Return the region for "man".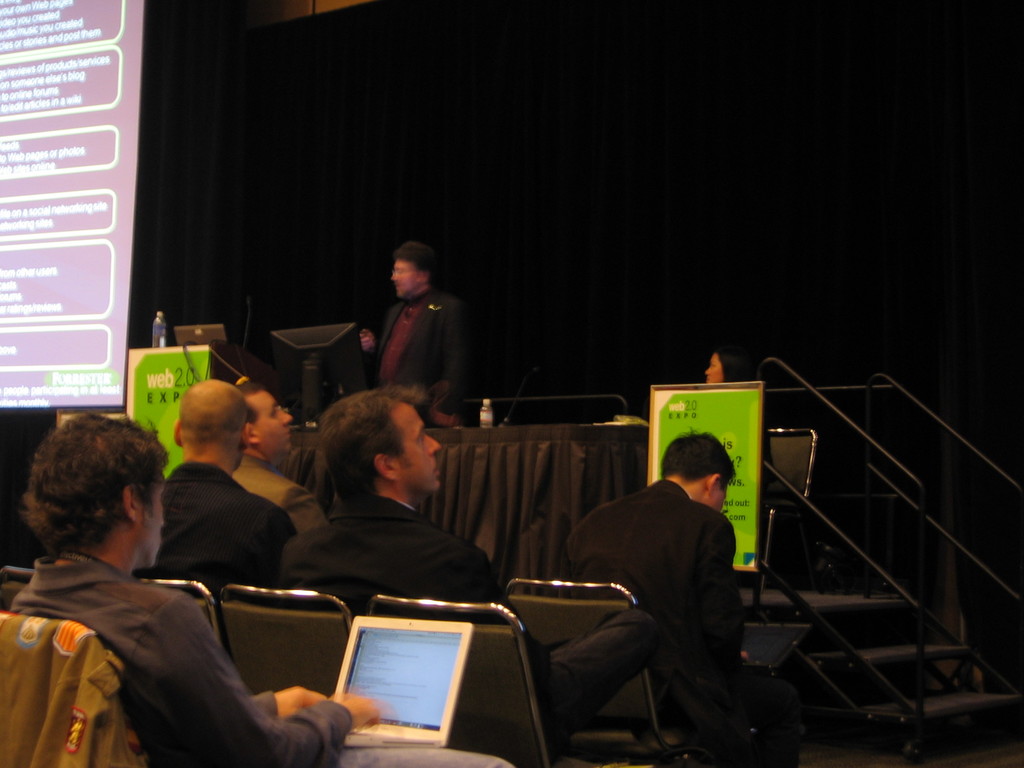
bbox=(275, 400, 667, 741).
